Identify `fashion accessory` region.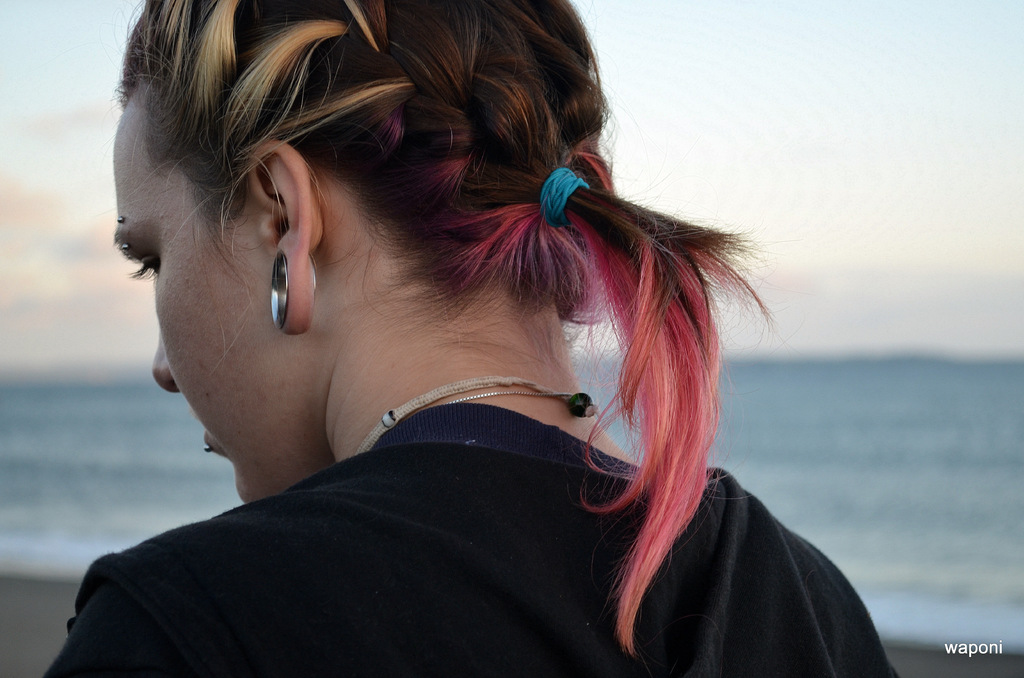
Region: bbox=[442, 394, 592, 414].
